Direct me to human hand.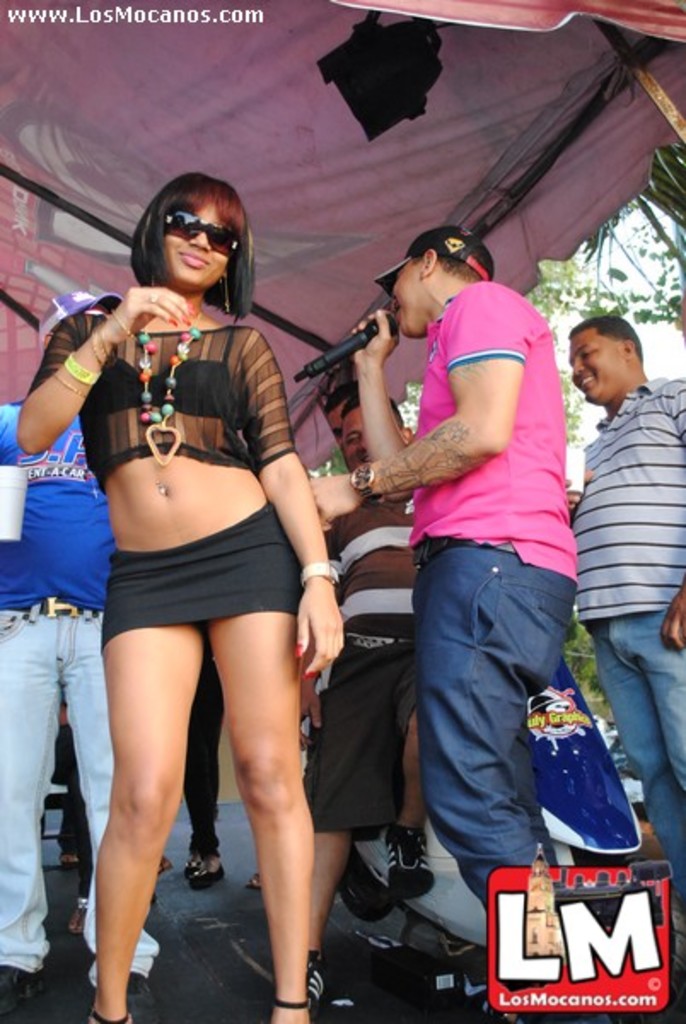
Direction: {"left": 294, "top": 579, "right": 346, "bottom": 684}.
